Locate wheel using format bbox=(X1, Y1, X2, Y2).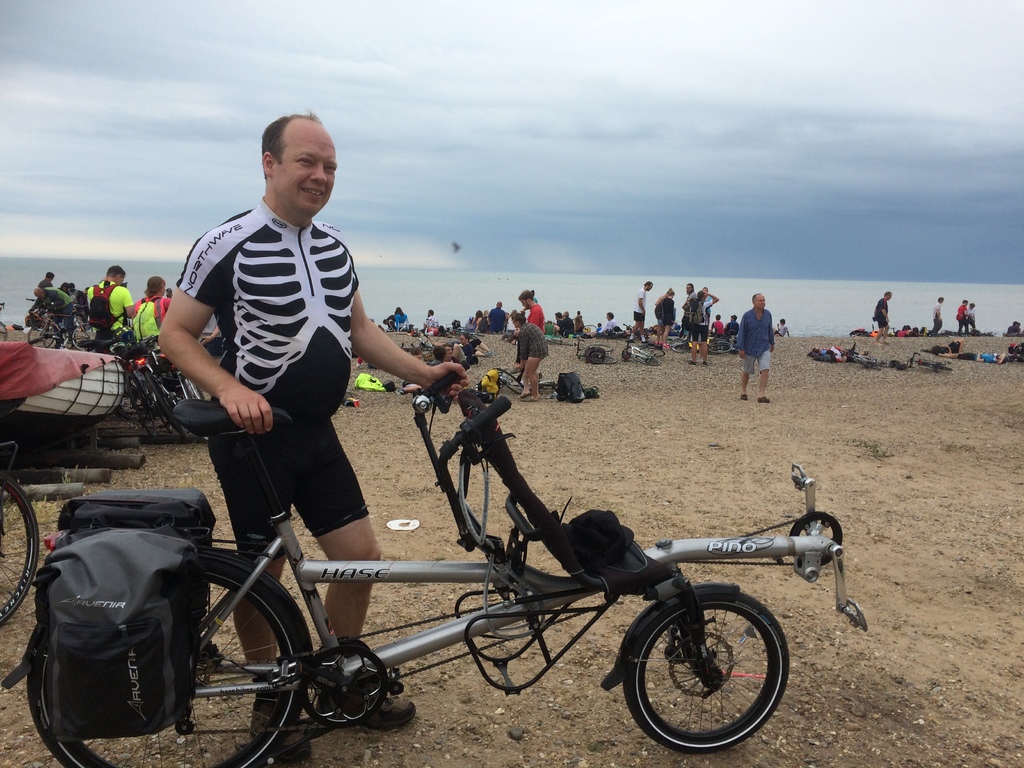
bbox=(124, 374, 158, 436).
